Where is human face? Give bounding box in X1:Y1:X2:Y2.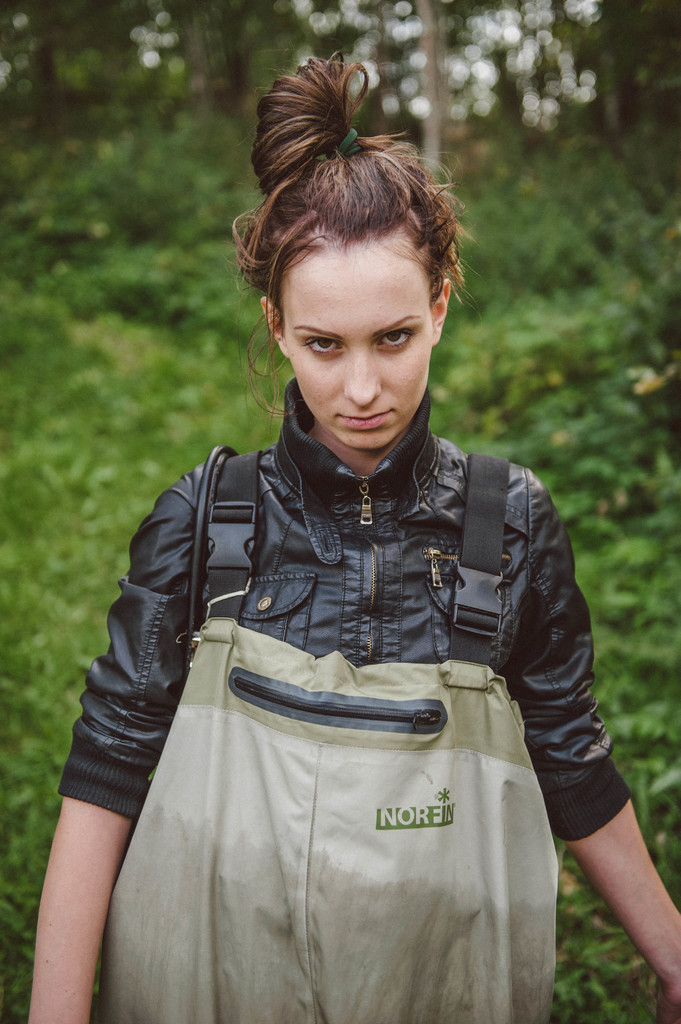
278:244:434:444.
